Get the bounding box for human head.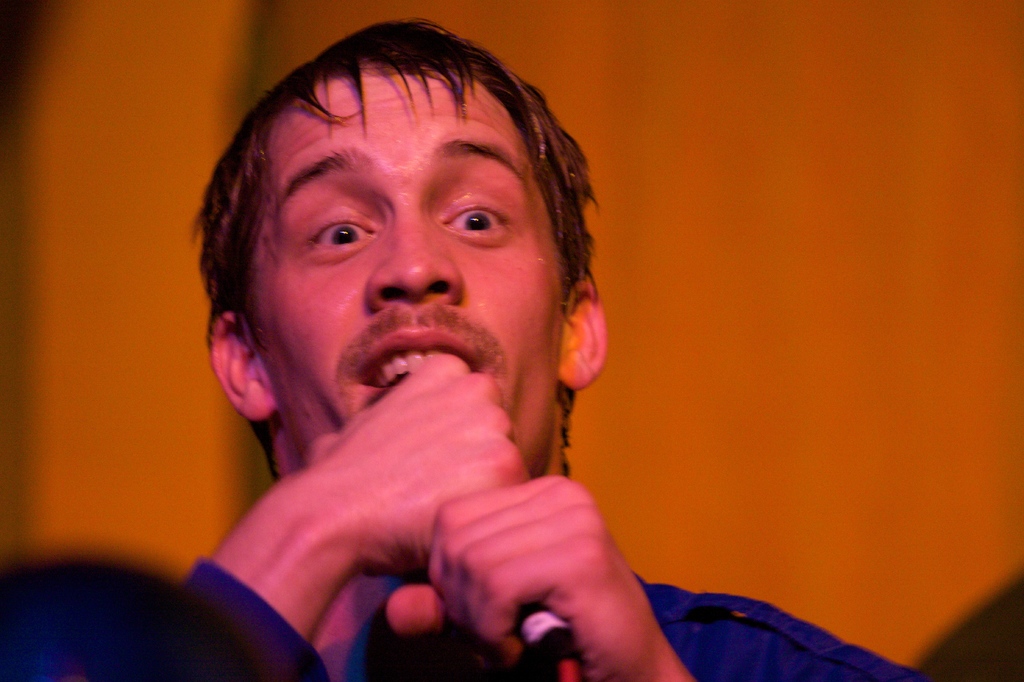
[204, 35, 594, 426].
